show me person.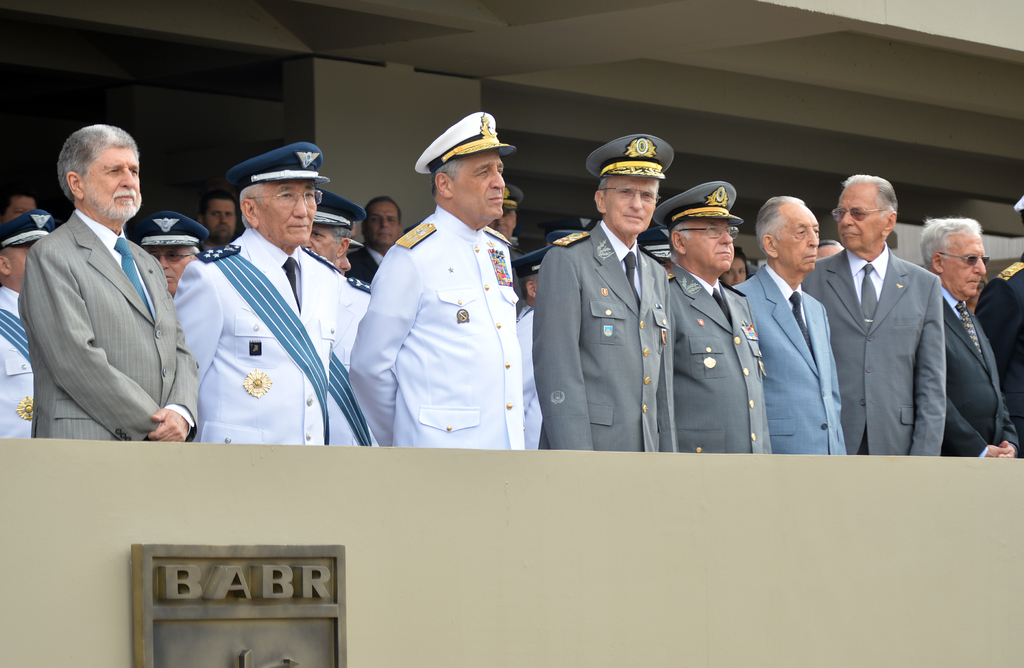
person is here: <region>799, 172, 947, 460</region>.
